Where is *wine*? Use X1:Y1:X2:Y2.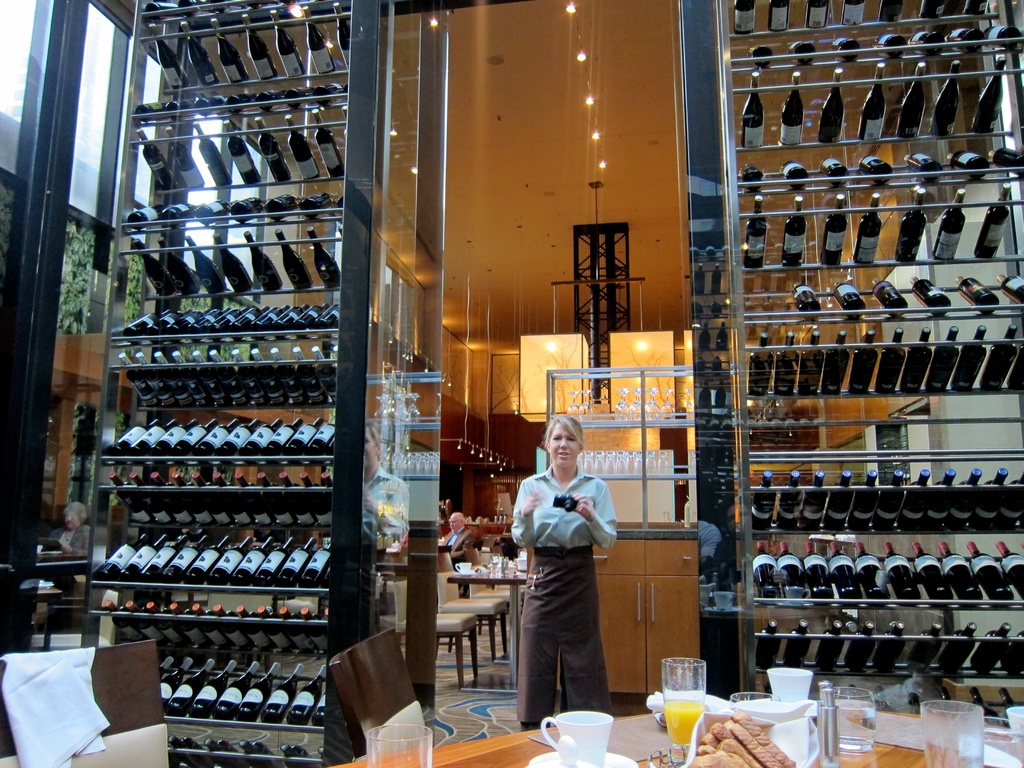
132:101:166:120.
